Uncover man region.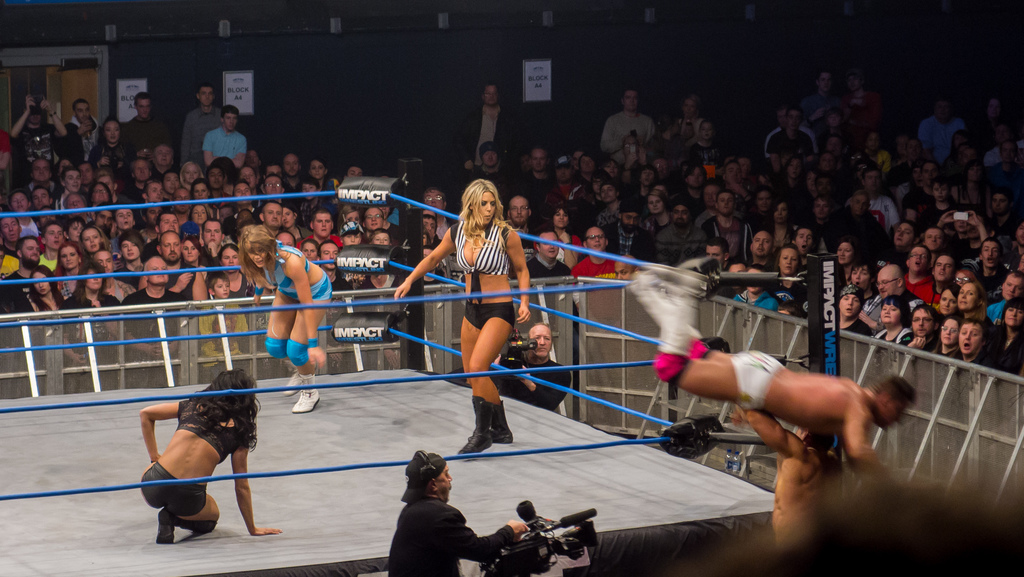
Uncovered: x1=662, y1=204, x2=701, y2=268.
